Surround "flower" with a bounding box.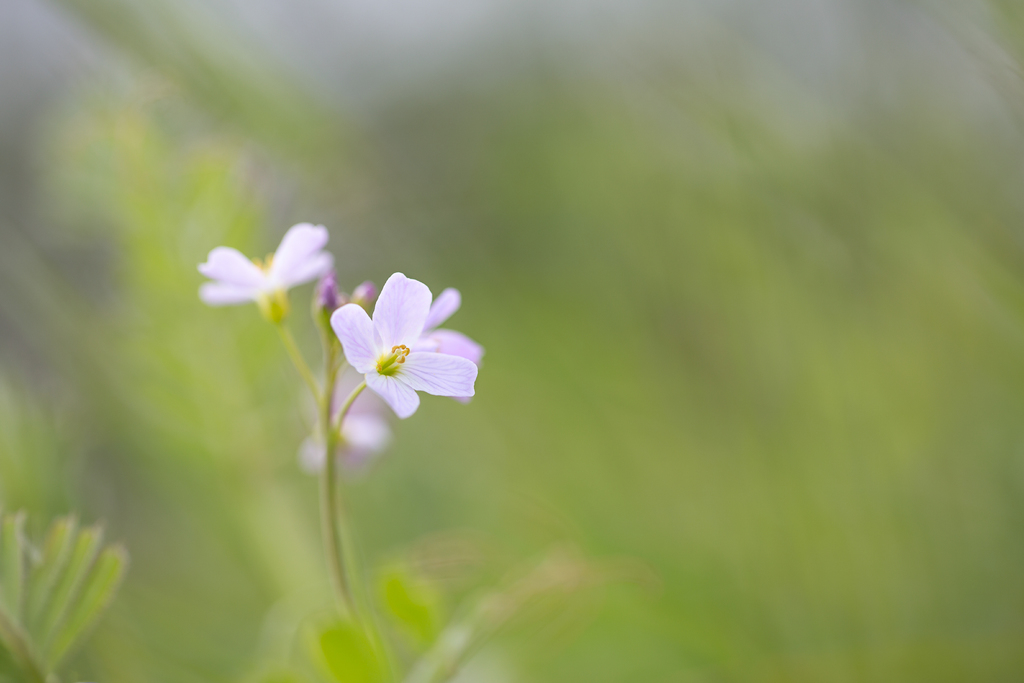
box=[190, 219, 325, 304].
